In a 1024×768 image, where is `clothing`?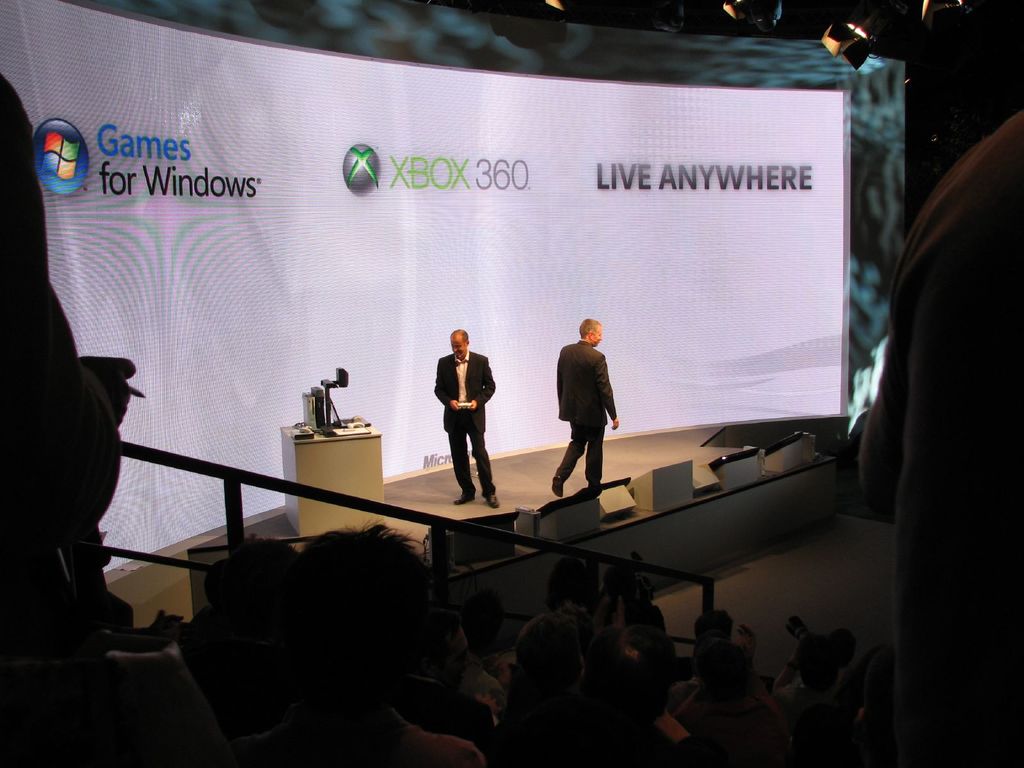
{"left": 433, "top": 352, "right": 494, "bottom": 498}.
